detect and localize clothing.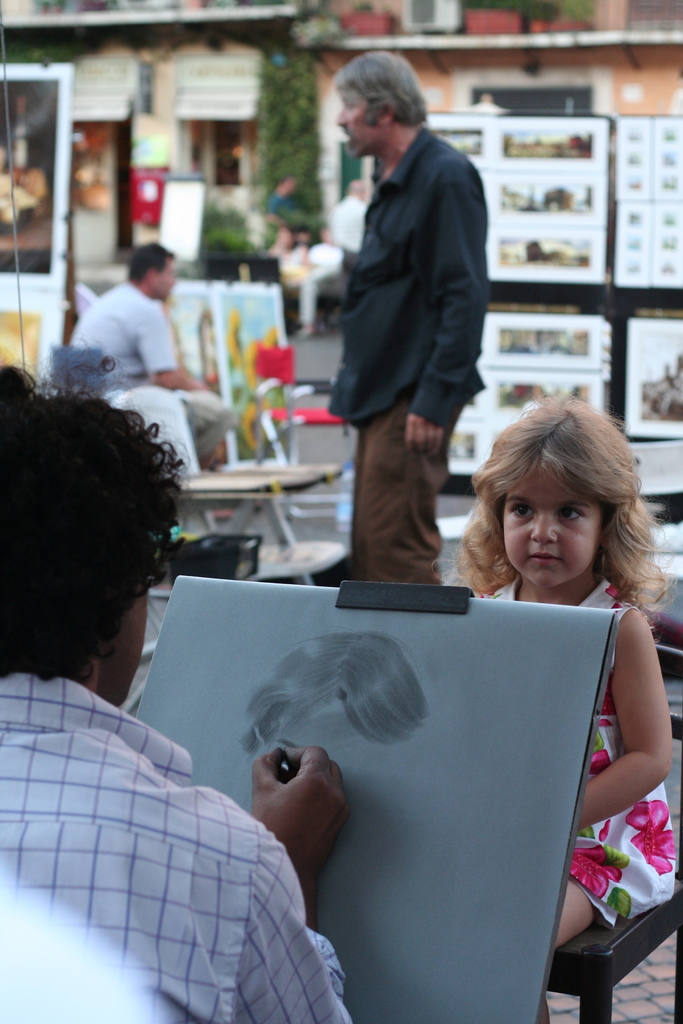
Localized at crop(0, 665, 355, 1023).
